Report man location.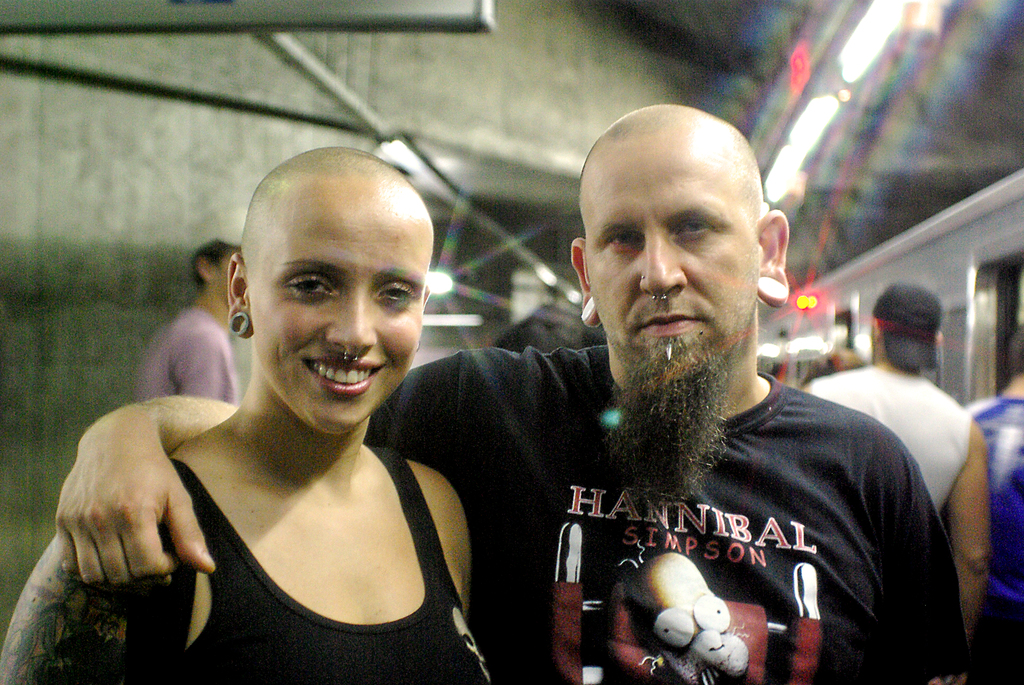
Report: detection(966, 326, 1023, 684).
